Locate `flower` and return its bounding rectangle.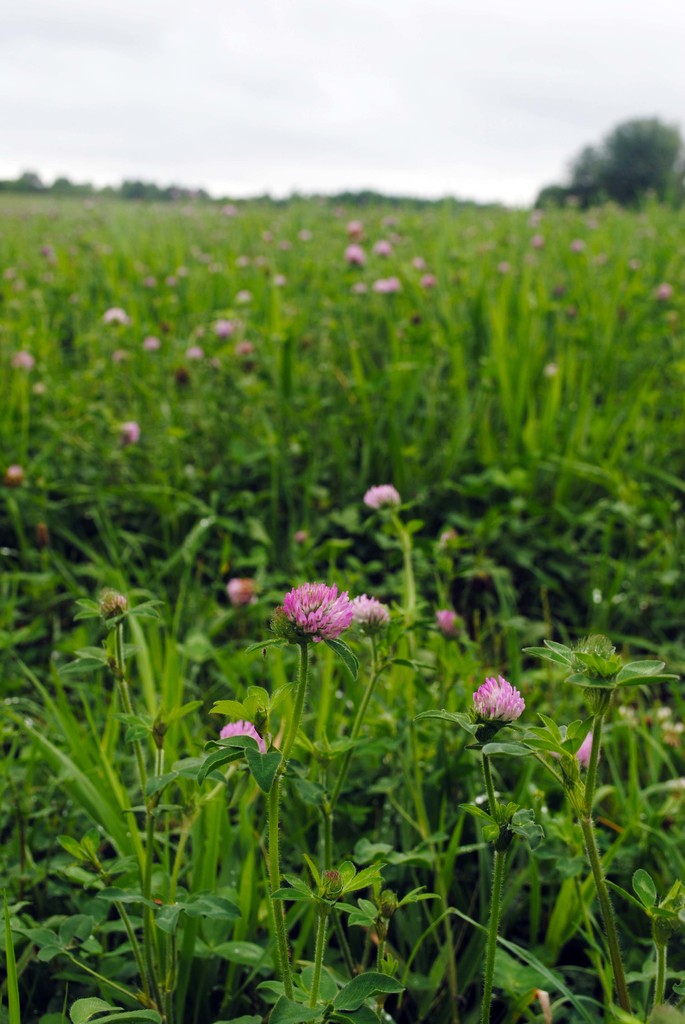
select_region(553, 722, 605, 780).
